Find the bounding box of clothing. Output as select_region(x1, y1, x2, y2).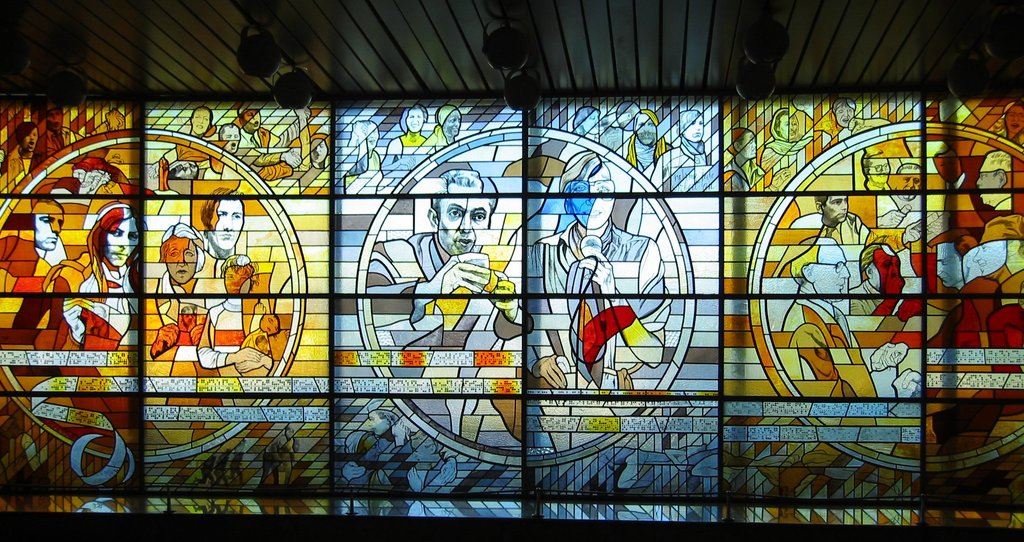
select_region(36, 128, 76, 157).
